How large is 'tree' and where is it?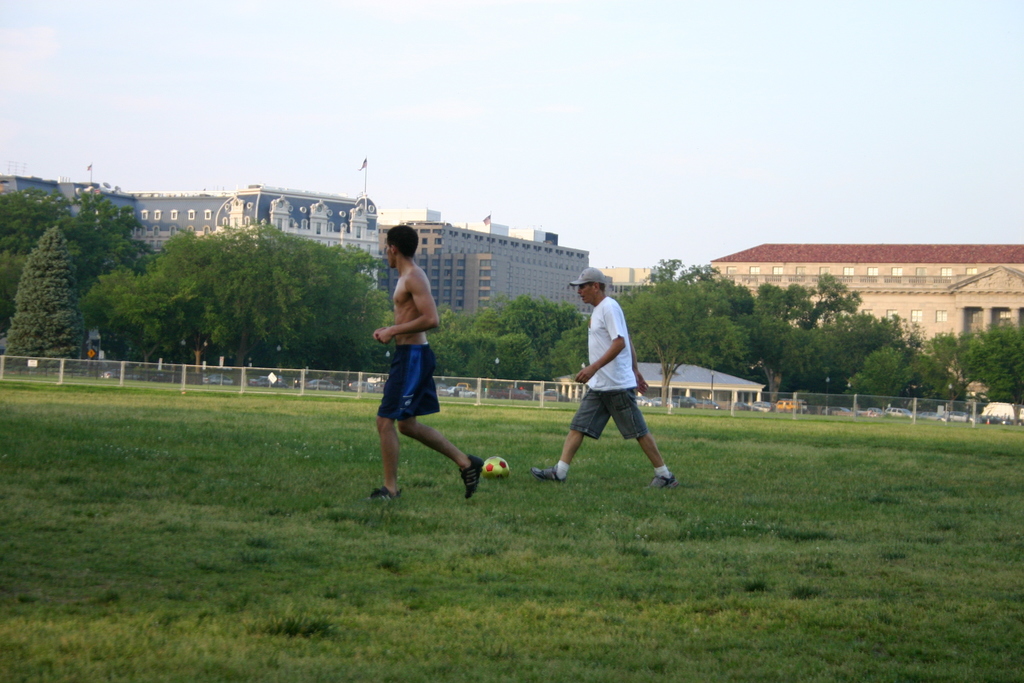
Bounding box: [4, 181, 106, 360].
